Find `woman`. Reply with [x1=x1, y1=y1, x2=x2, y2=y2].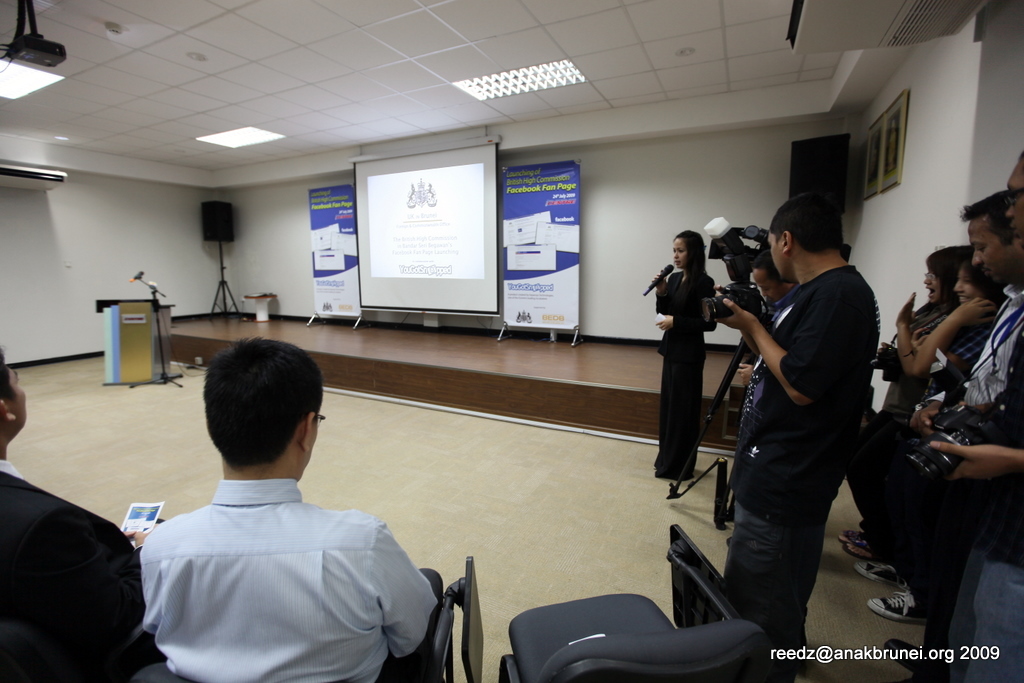
[x1=698, y1=179, x2=884, y2=658].
